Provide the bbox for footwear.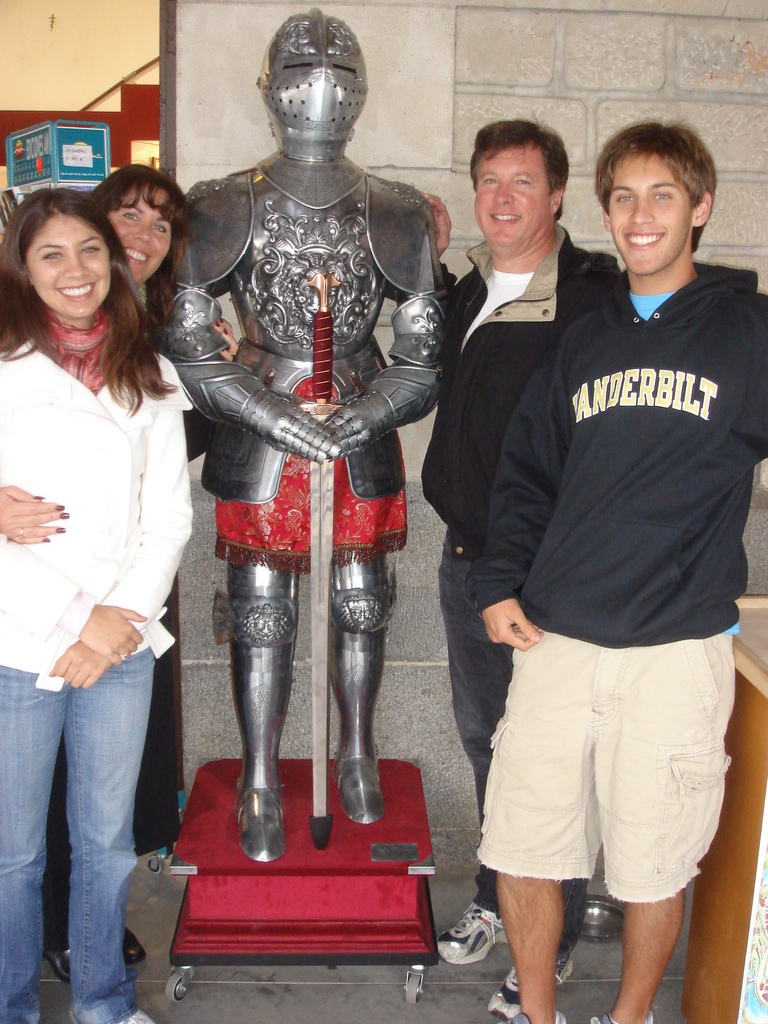
[588, 1009, 649, 1023].
